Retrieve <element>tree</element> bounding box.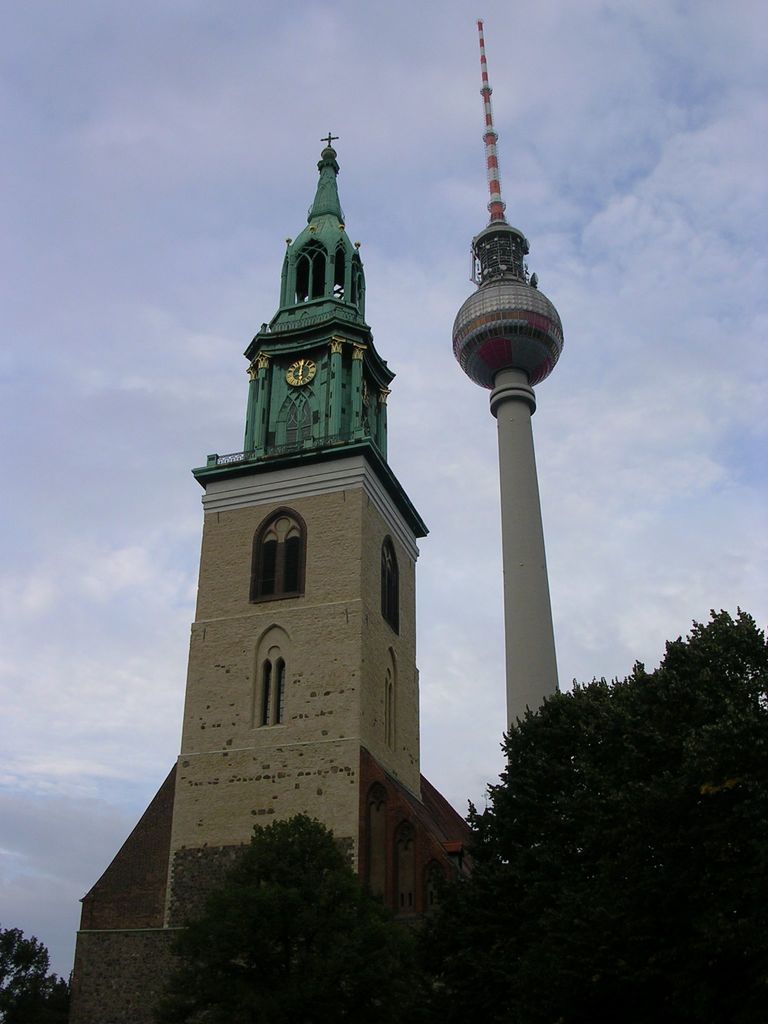
Bounding box: x1=170 y1=830 x2=406 y2=1009.
